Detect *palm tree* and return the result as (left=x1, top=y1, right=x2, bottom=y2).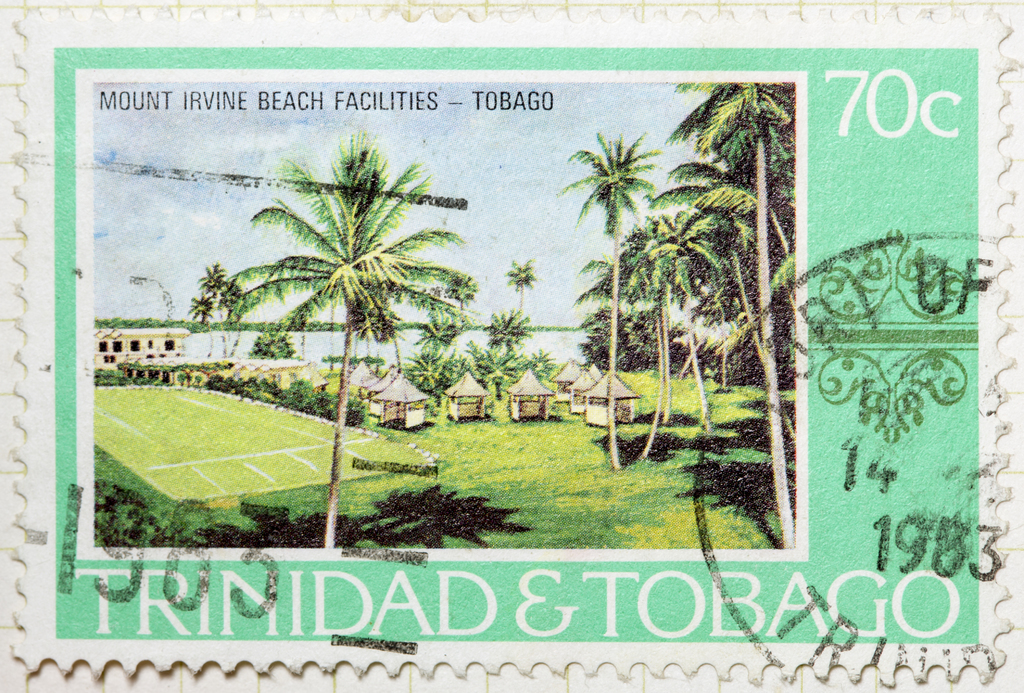
(left=204, top=257, right=248, bottom=355).
